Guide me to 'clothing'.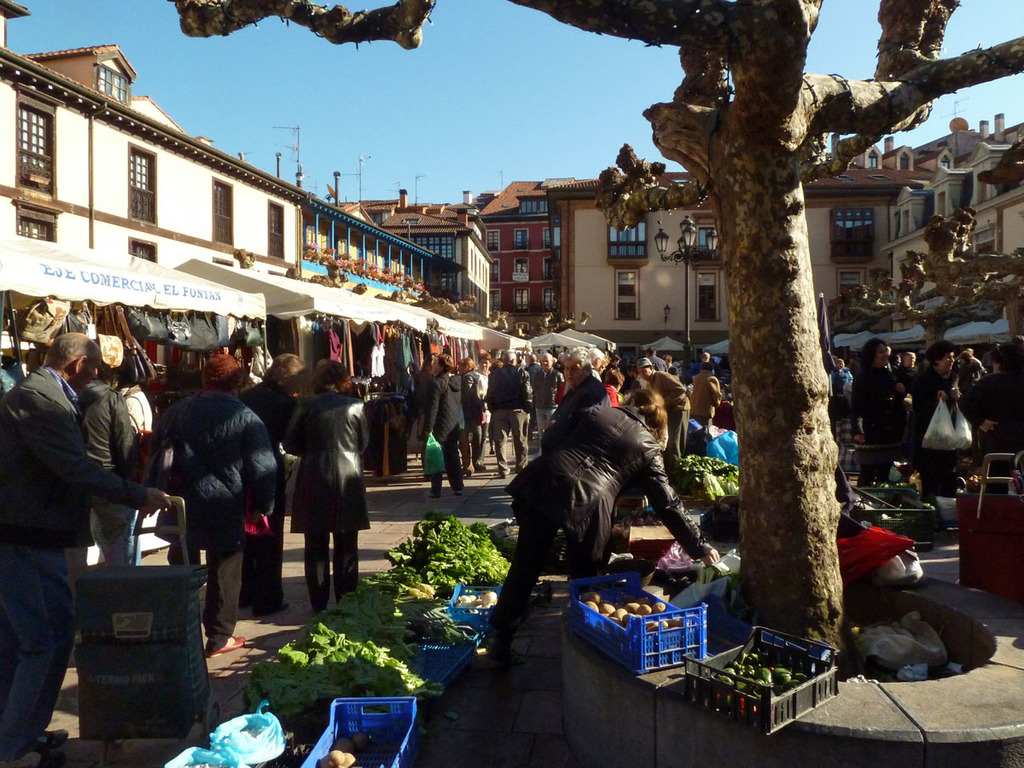
Guidance: l=696, t=358, r=708, b=369.
